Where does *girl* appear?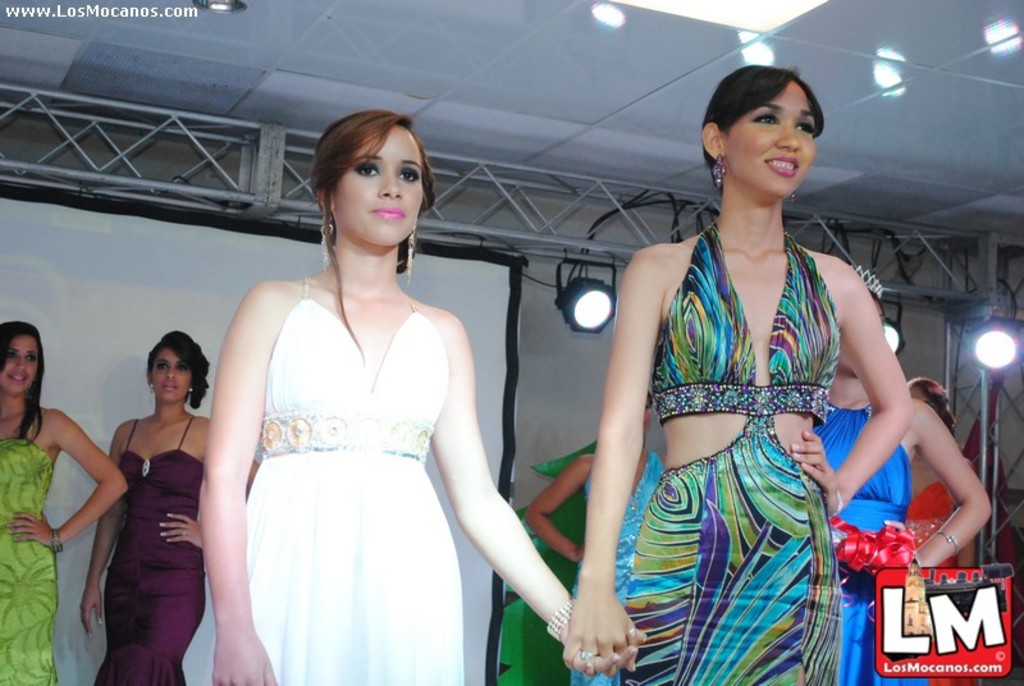
Appears at bbox=(79, 330, 255, 683).
